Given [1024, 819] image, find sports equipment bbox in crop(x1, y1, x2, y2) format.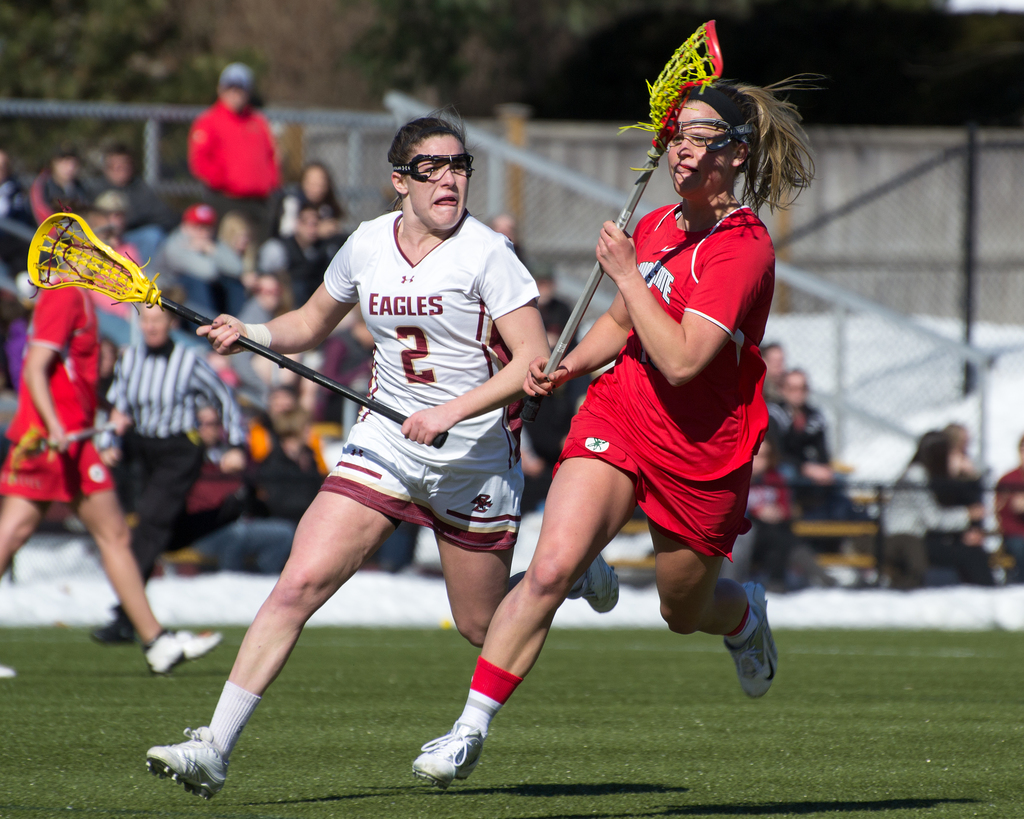
crop(26, 196, 447, 449).
